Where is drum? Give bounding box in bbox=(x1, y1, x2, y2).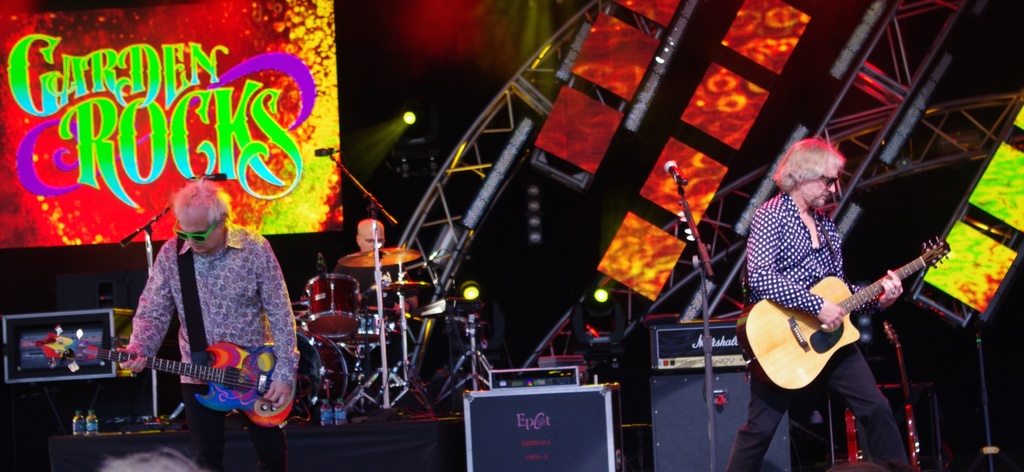
bbox=(303, 281, 359, 336).
